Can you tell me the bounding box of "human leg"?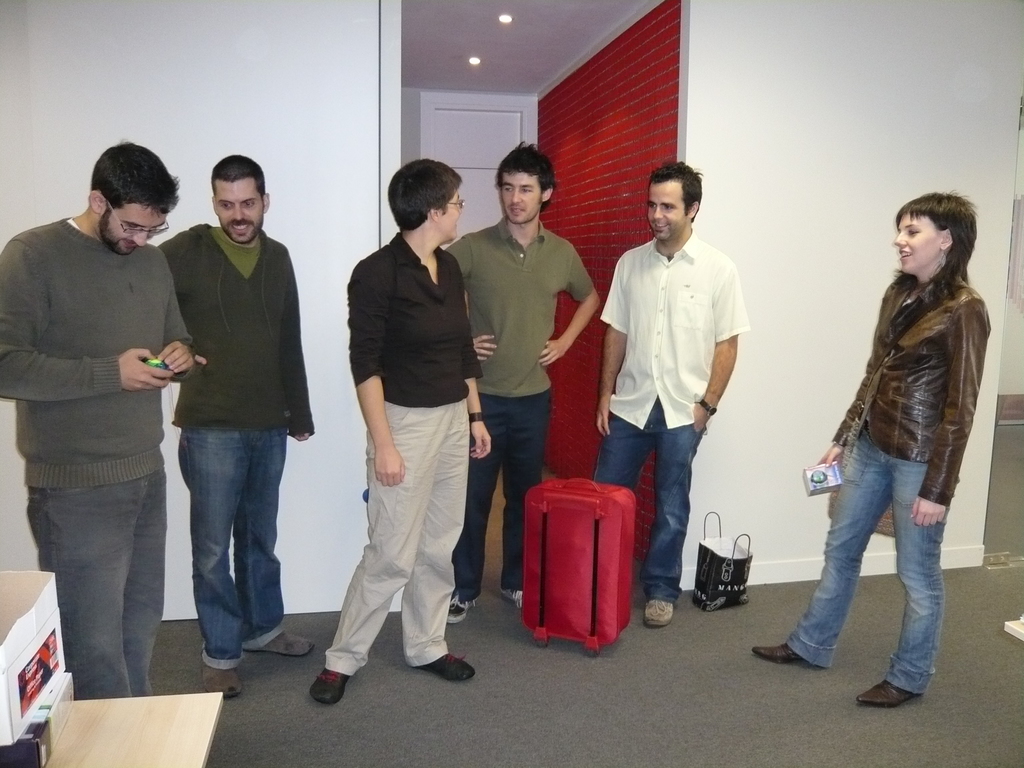
<bbox>452, 393, 502, 621</bbox>.
